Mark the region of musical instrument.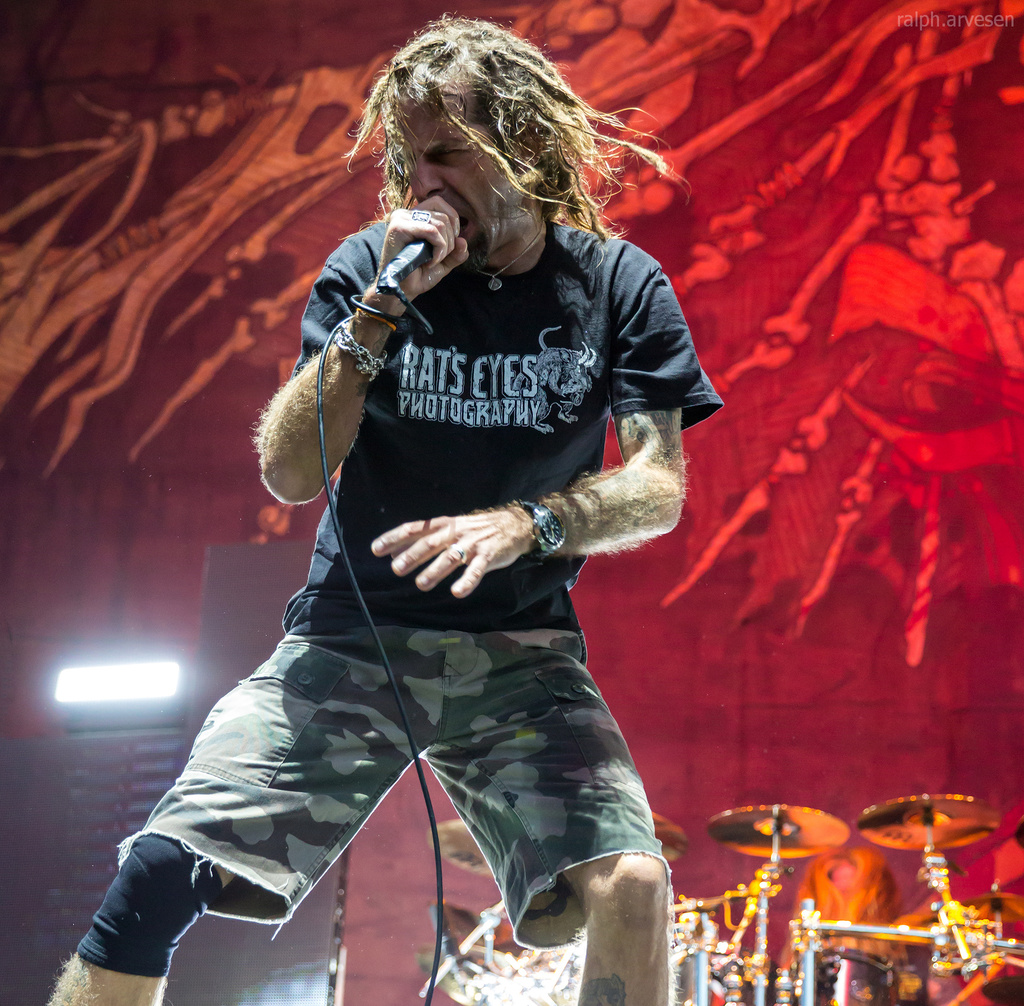
Region: 703/798/845/864.
